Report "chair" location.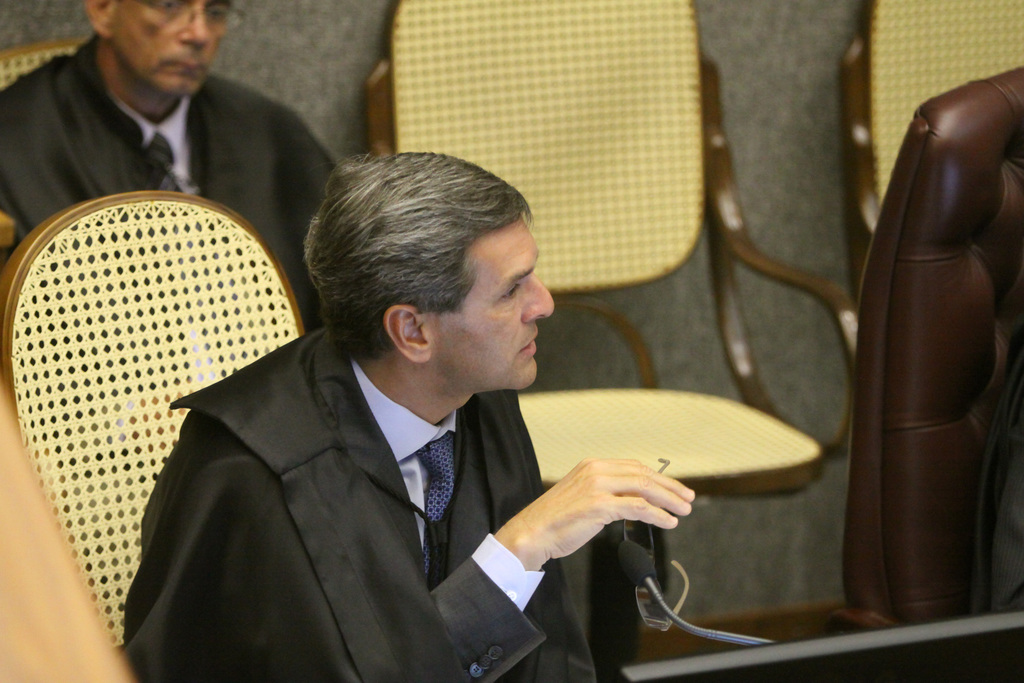
Report: bbox=[837, 0, 1023, 299].
